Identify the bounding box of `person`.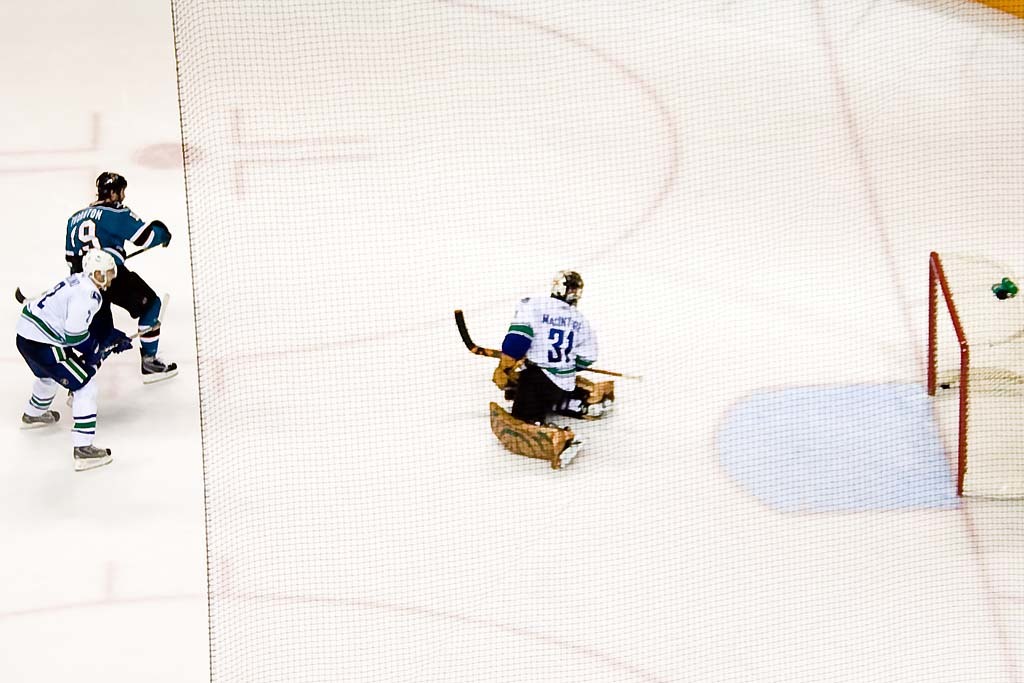
(10, 254, 113, 473).
